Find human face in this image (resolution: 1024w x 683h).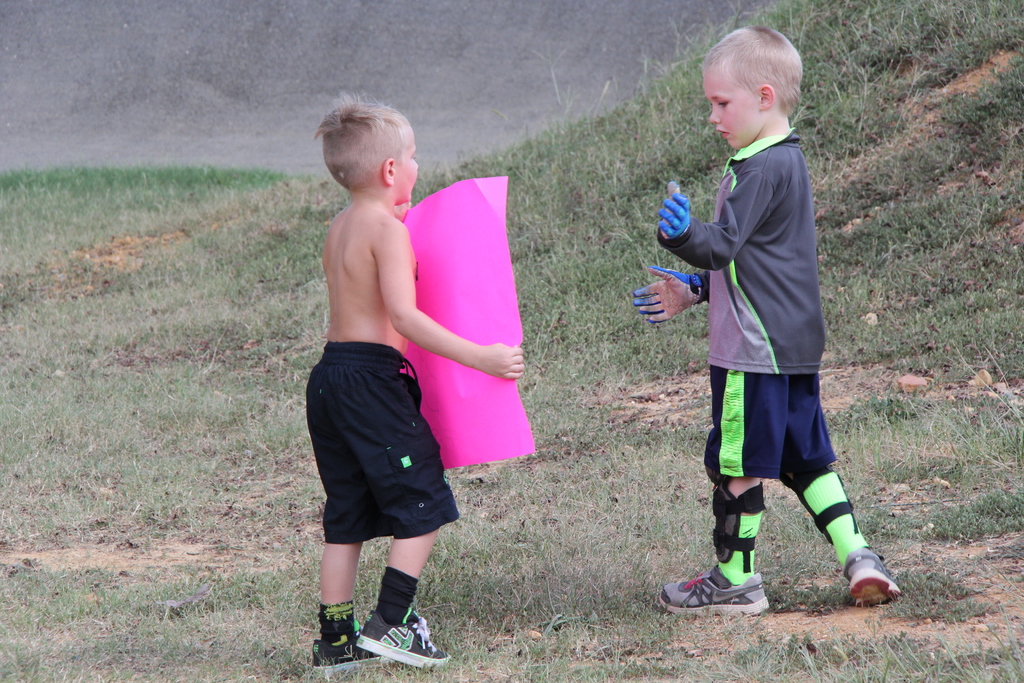
x1=396 y1=119 x2=419 y2=205.
